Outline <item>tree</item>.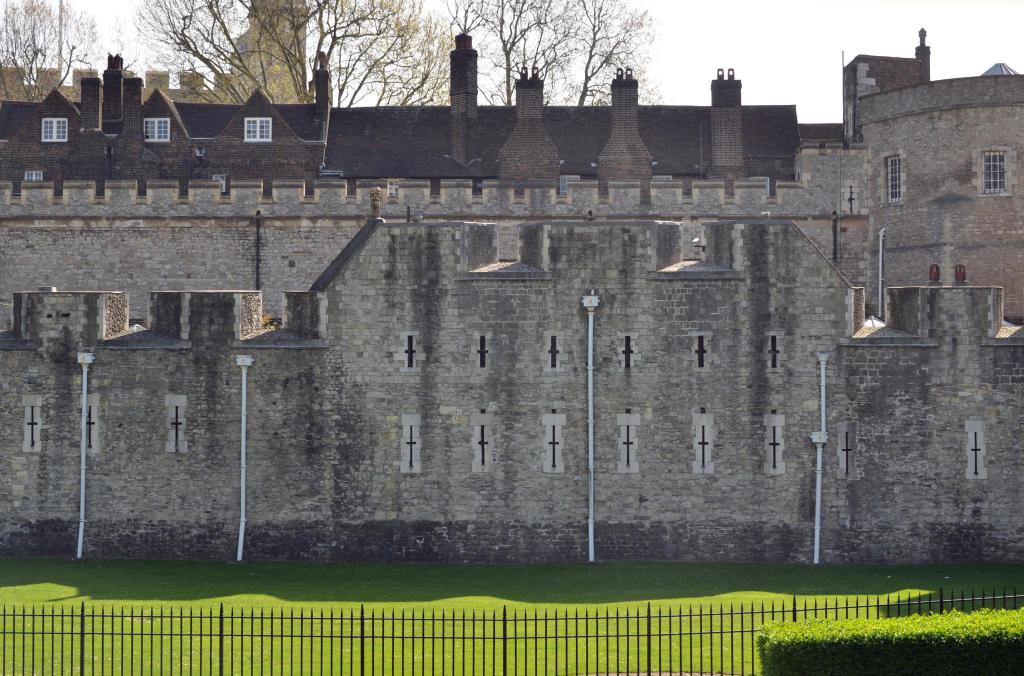
Outline: crop(561, 0, 659, 109).
